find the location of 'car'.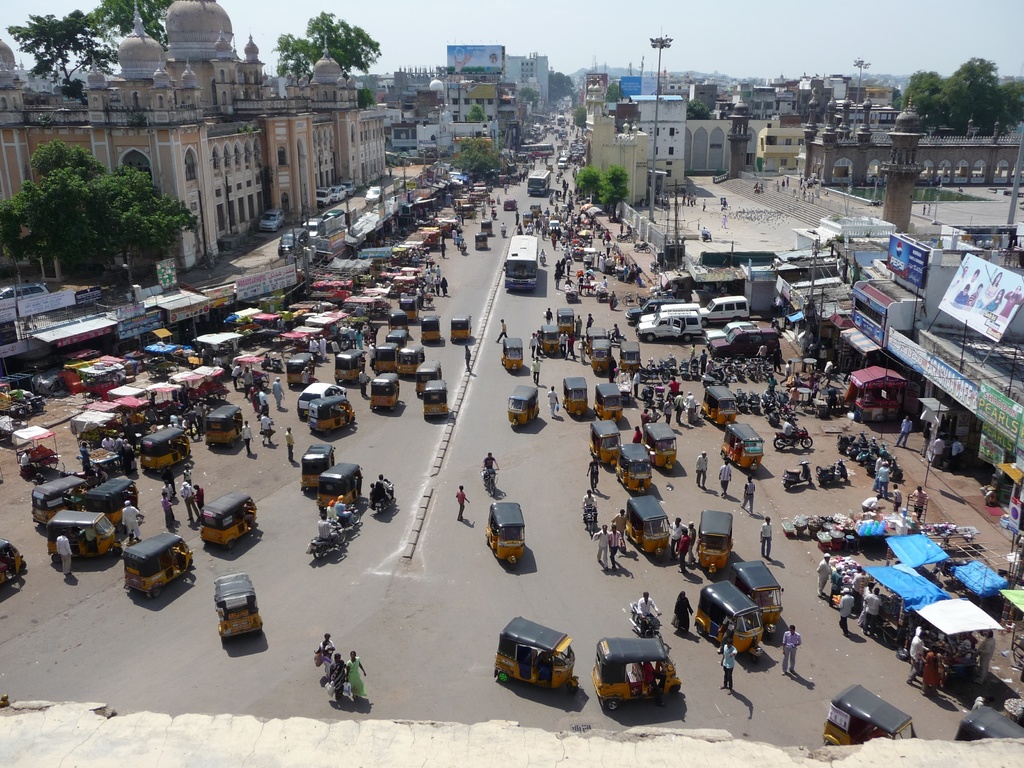
Location: 696:295:750:323.
